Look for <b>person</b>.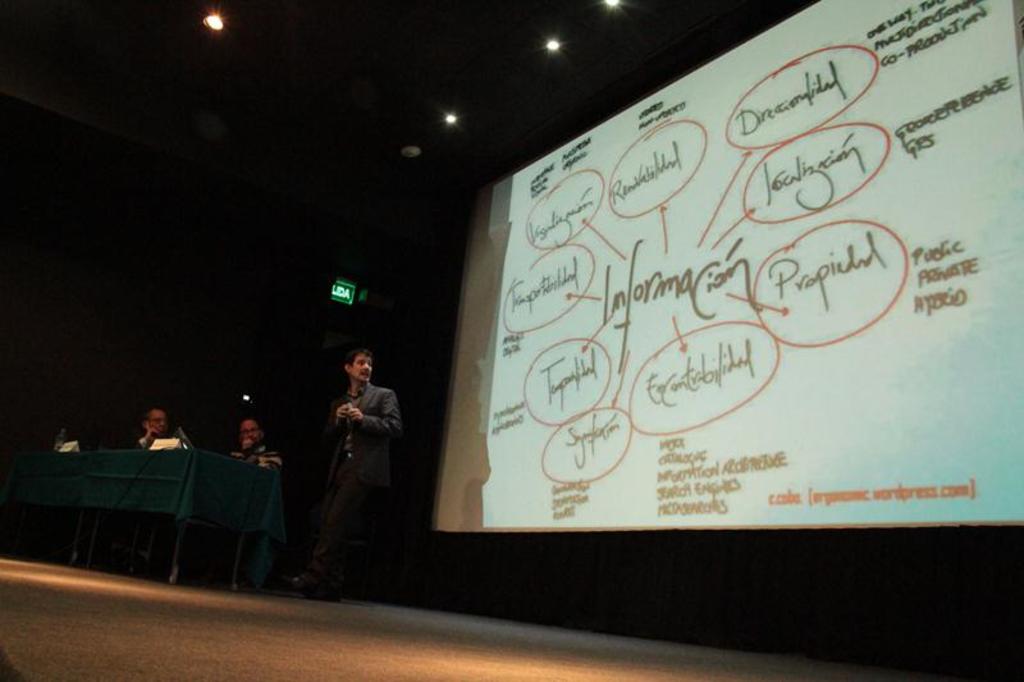
Found: {"x1": 314, "y1": 345, "x2": 413, "y2": 604}.
